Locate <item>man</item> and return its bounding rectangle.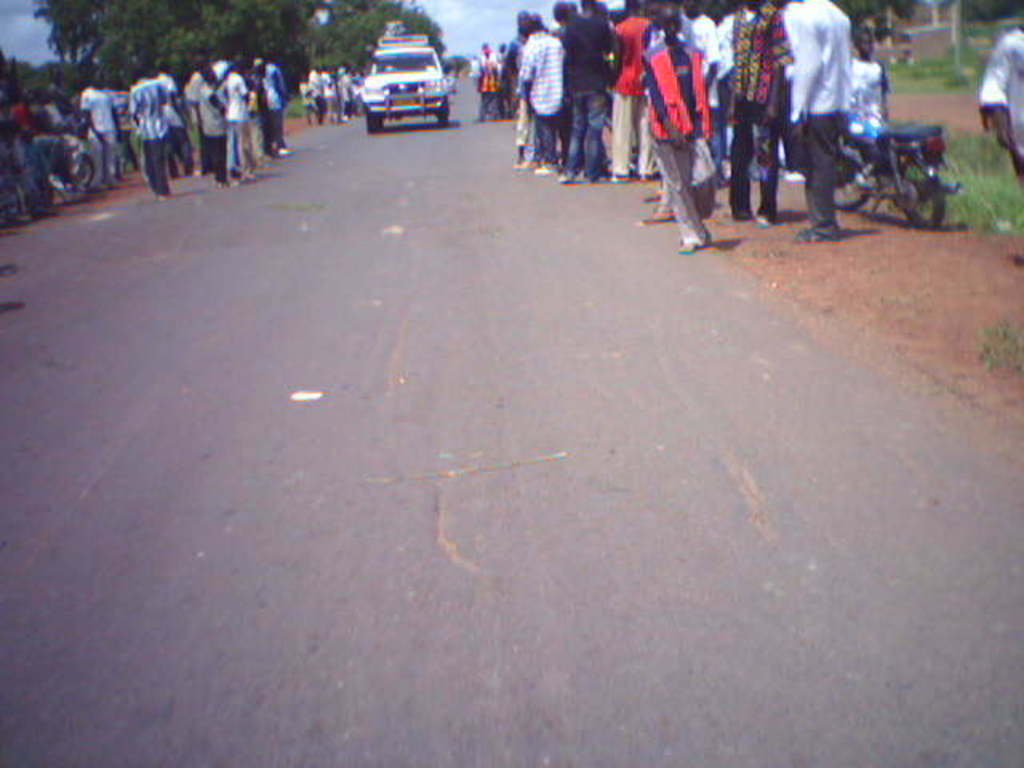
(x1=205, y1=61, x2=229, y2=190).
